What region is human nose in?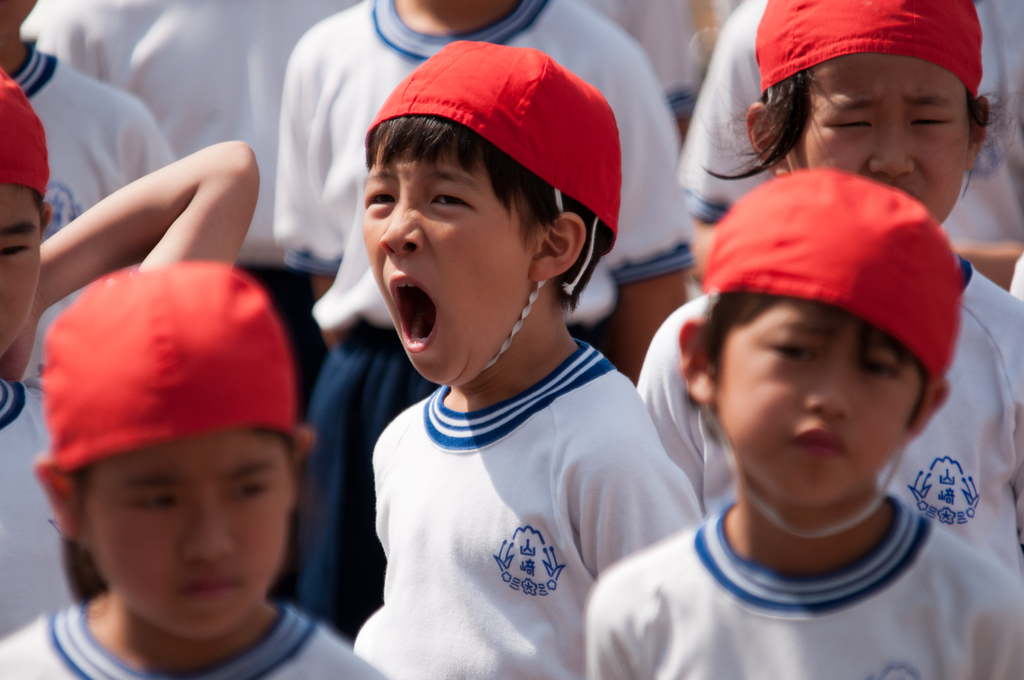
x1=866, y1=117, x2=918, y2=182.
